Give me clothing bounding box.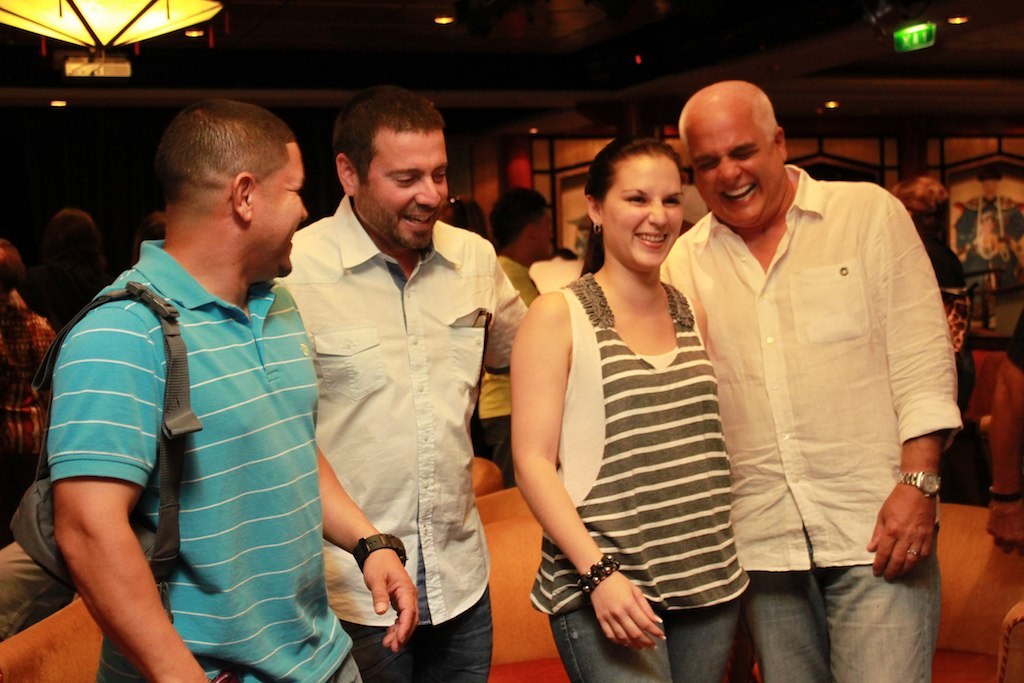
[277,201,537,682].
